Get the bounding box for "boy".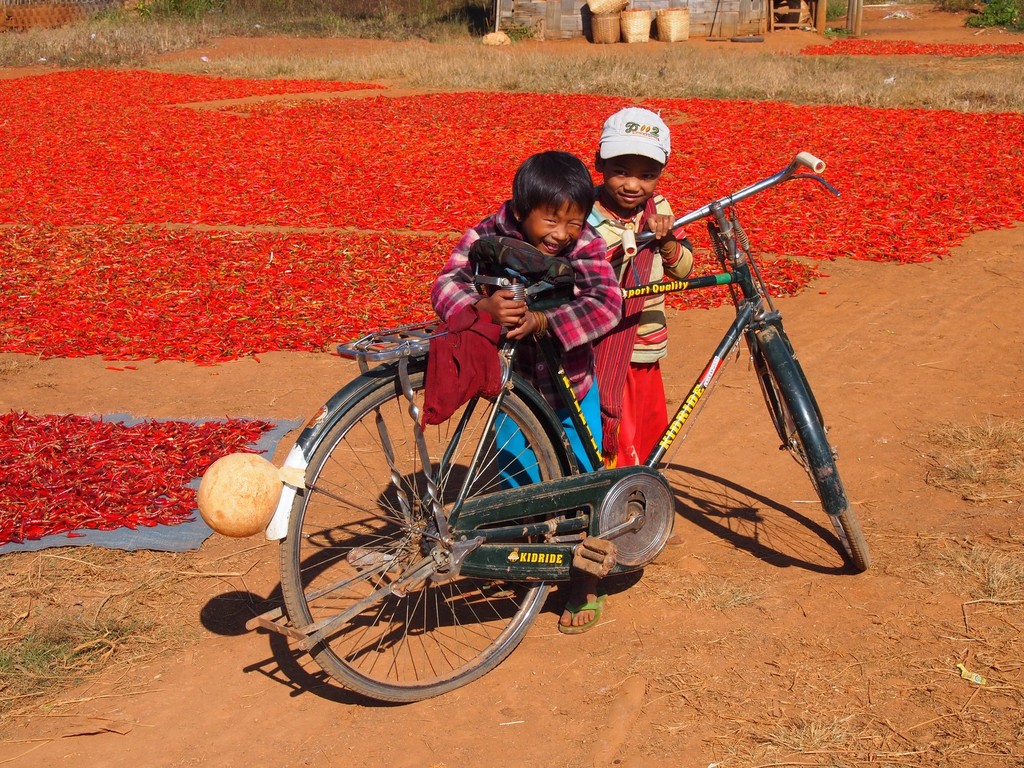
BBox(588, 109, 694, 466).
